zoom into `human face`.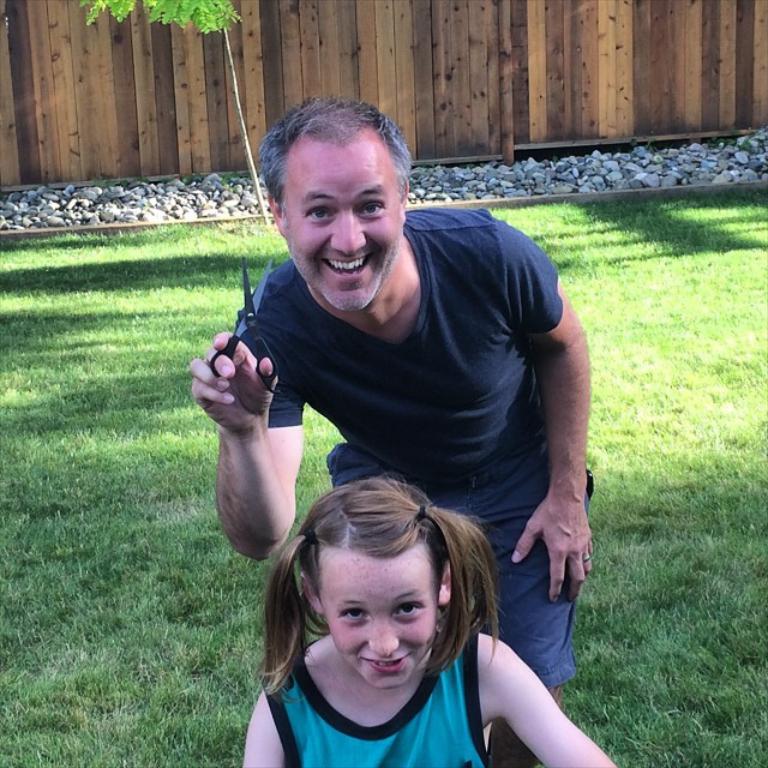
Zoom target: 299, 162, 406, 306.
